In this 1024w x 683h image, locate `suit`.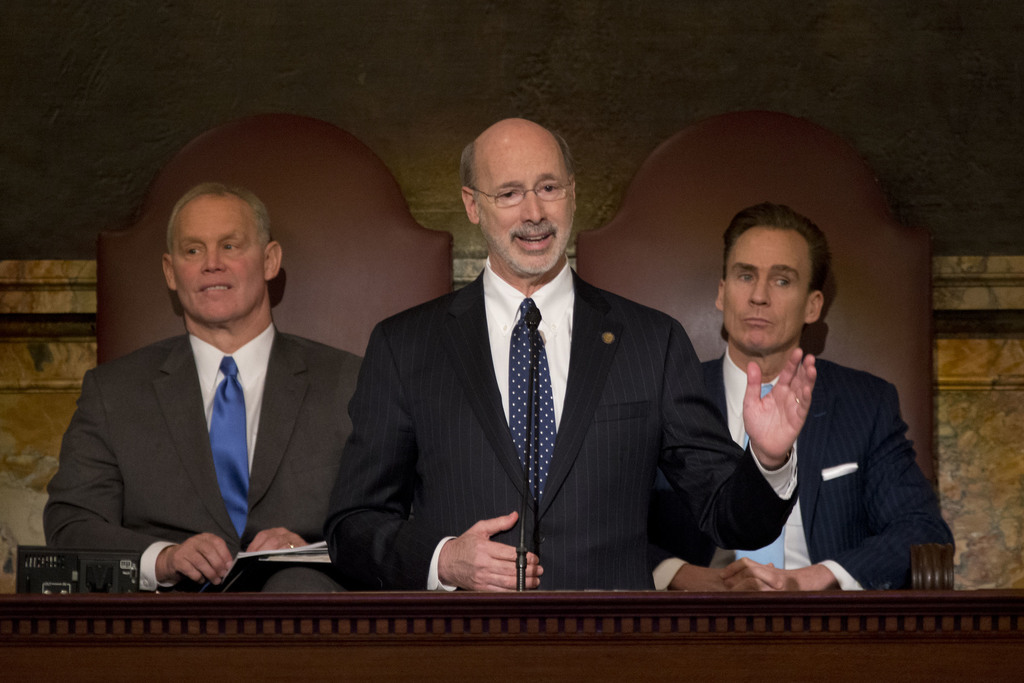
Bounding box: [left=38, top=337, right=365, bottom=597].
